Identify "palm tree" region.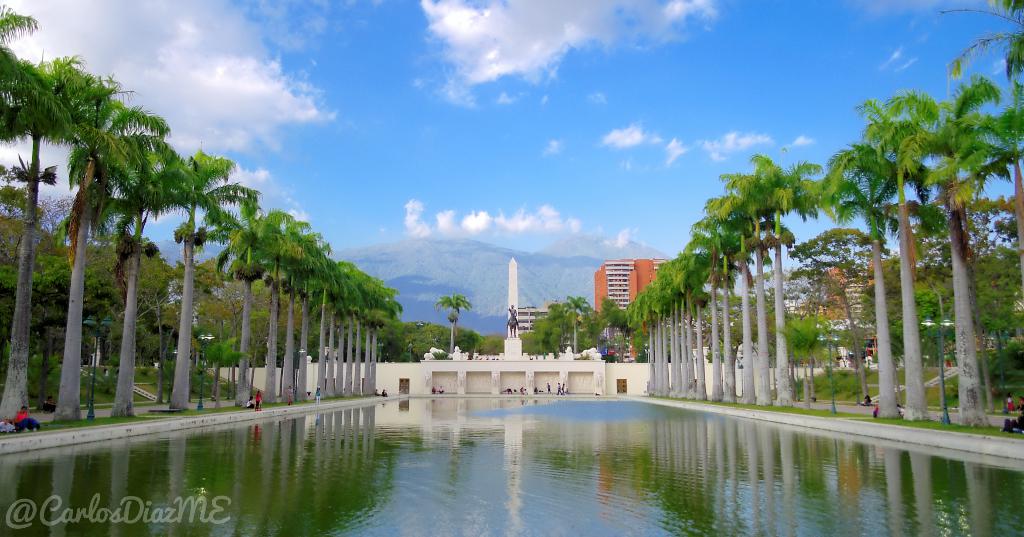
Region: (276,219,319,405).
